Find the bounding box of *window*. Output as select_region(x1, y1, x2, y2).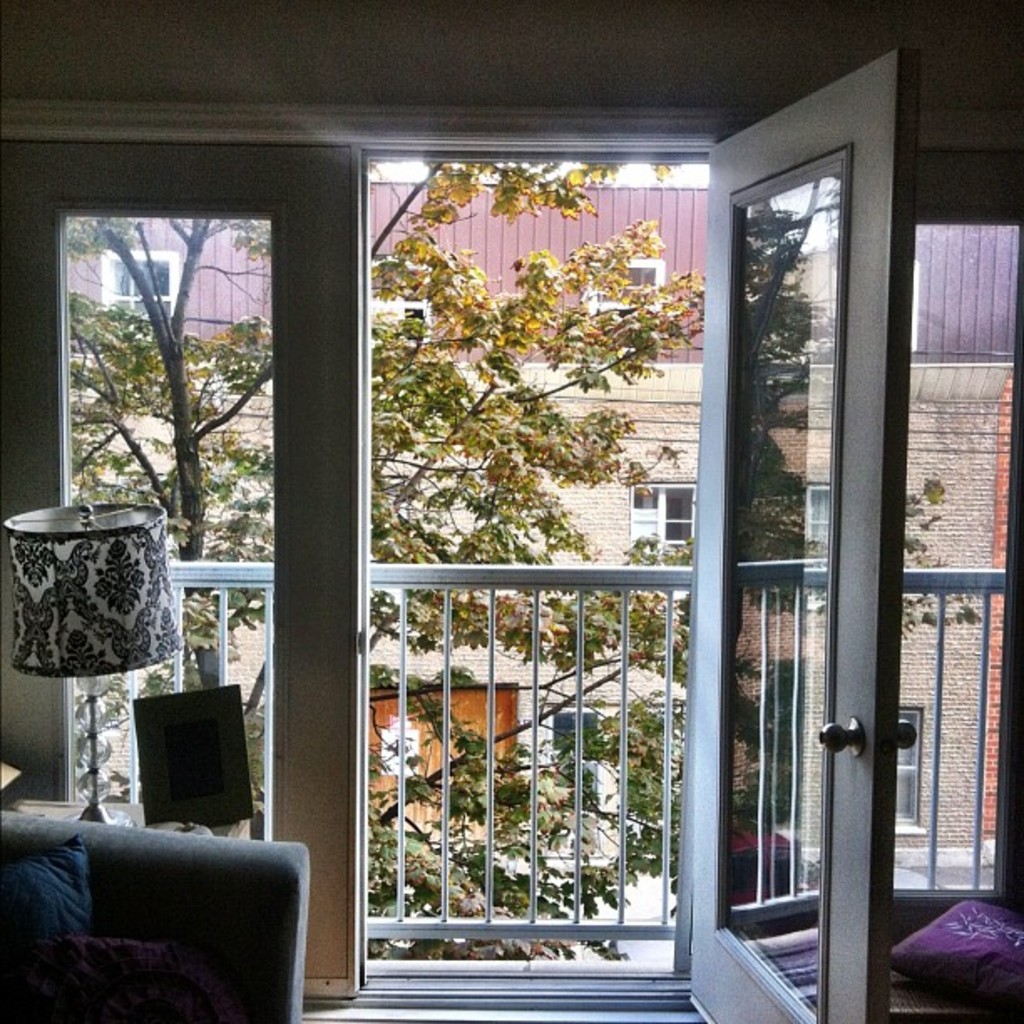
select_region(545, 703, 691, 853).
